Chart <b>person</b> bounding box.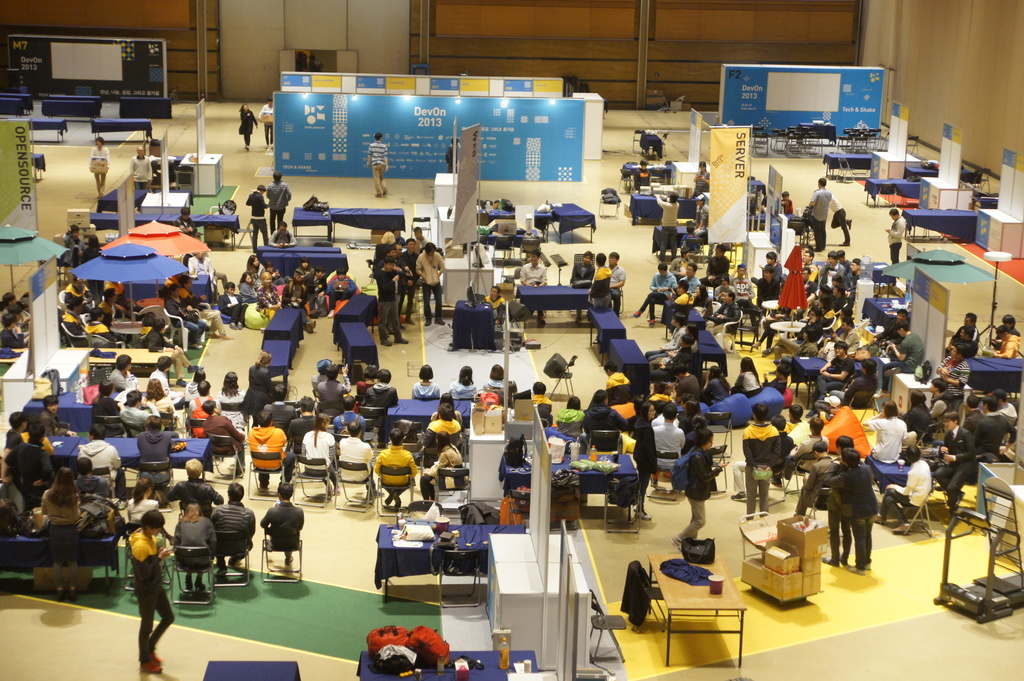
Charted: <box>879,446,934,540</box>.
